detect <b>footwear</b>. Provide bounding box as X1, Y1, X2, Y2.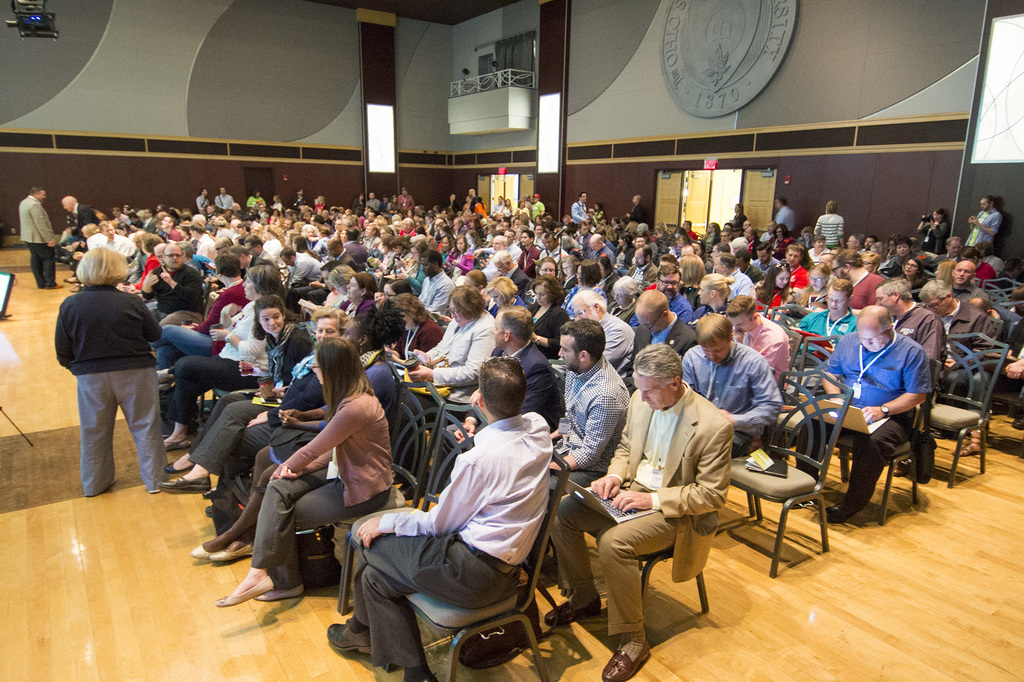
823, 506, 845, 525.
